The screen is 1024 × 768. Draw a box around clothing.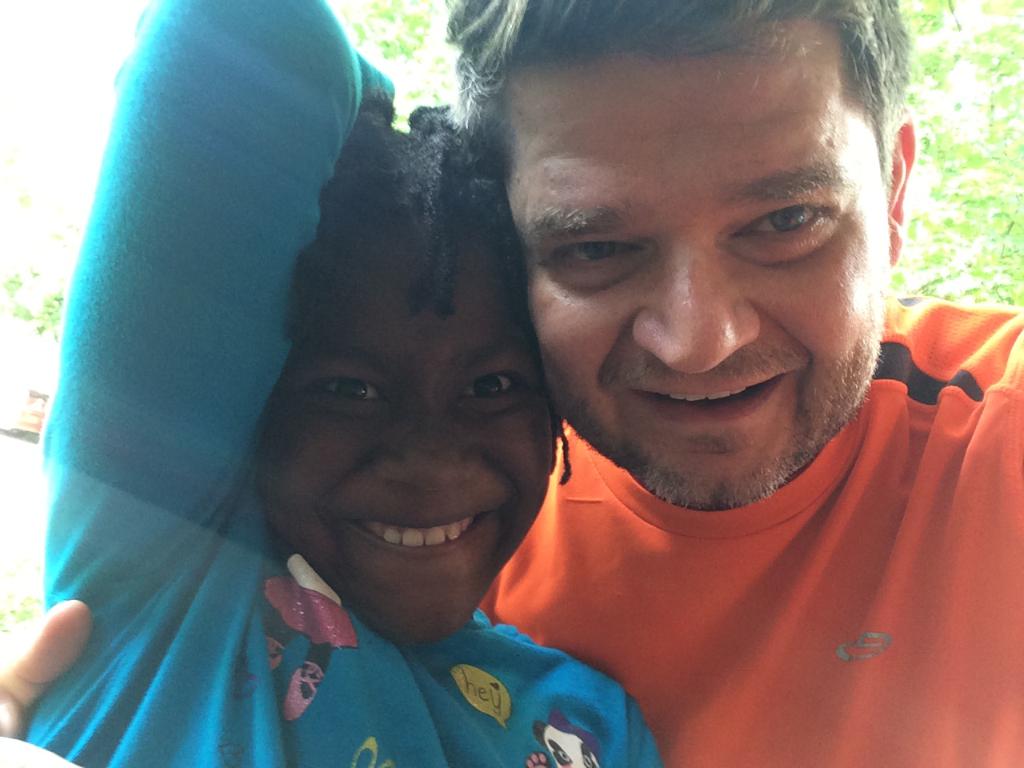
x1=480 y1=286 x2=1023 y2=767.
